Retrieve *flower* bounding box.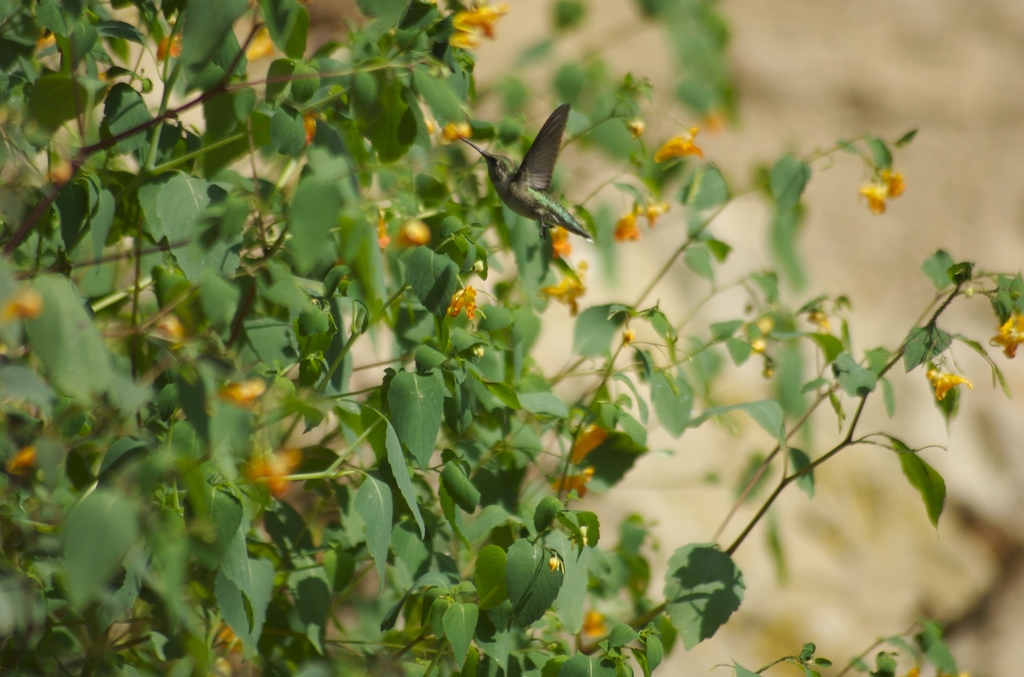
Bounding box: 2, 294, 42, 323.
